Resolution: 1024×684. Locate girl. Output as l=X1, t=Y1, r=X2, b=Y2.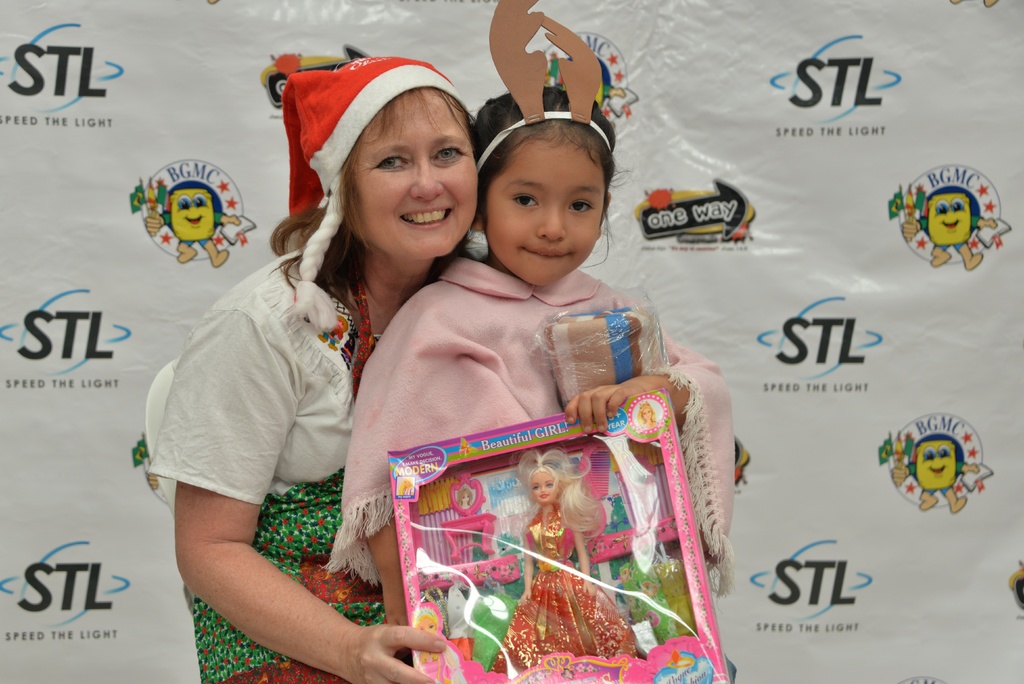
l=493, t=440, r=644, b=679.
